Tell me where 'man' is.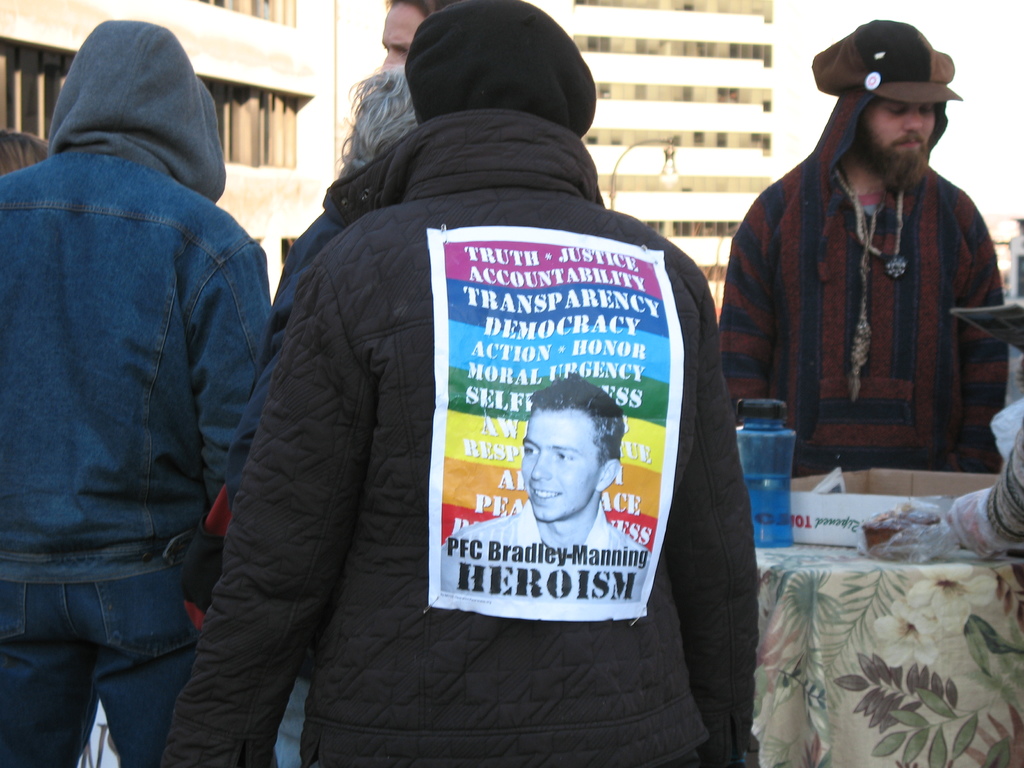
'man' is at detection(382, 0, 457, 75).
